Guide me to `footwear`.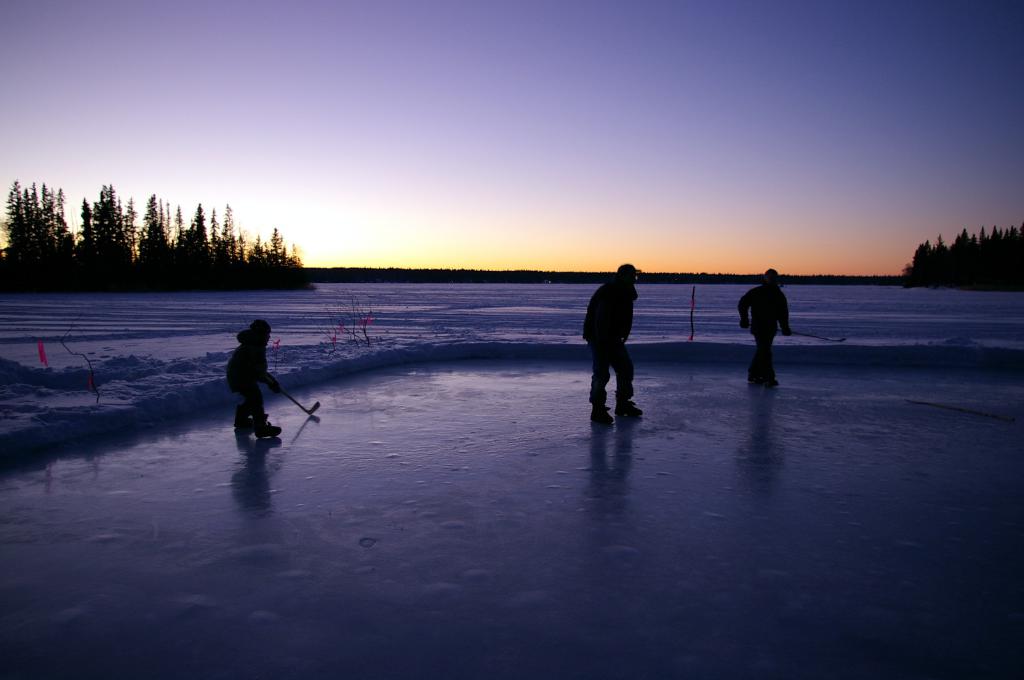
Guidance: bbox=[231, 419, 247, 434].
